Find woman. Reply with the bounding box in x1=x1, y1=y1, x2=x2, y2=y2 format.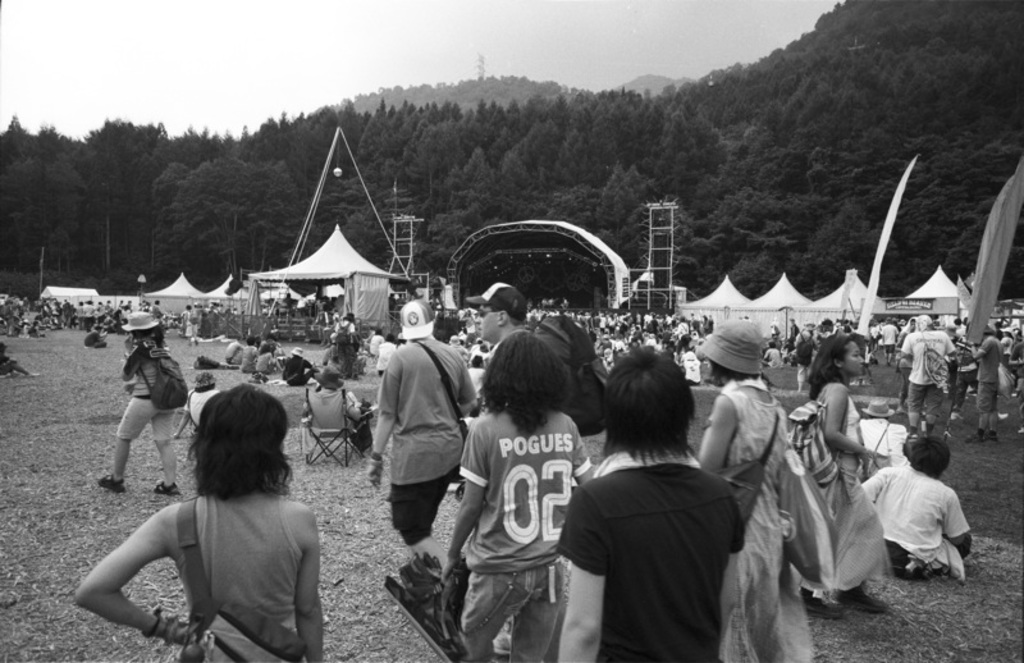
x1=96, y1=308, x2=183, y2=504.
